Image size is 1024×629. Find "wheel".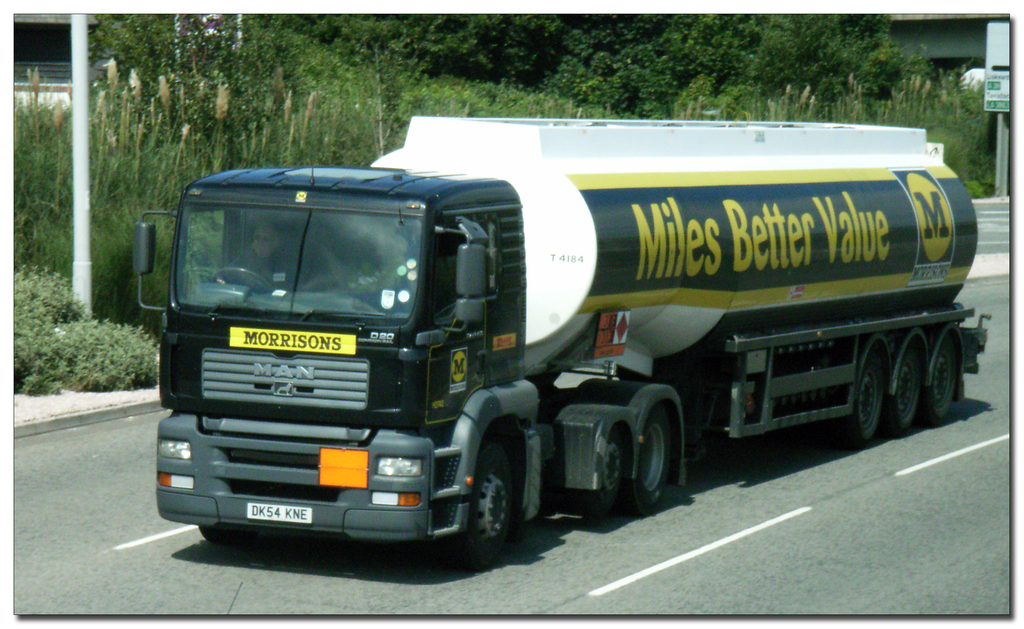
888,346,922,433.
